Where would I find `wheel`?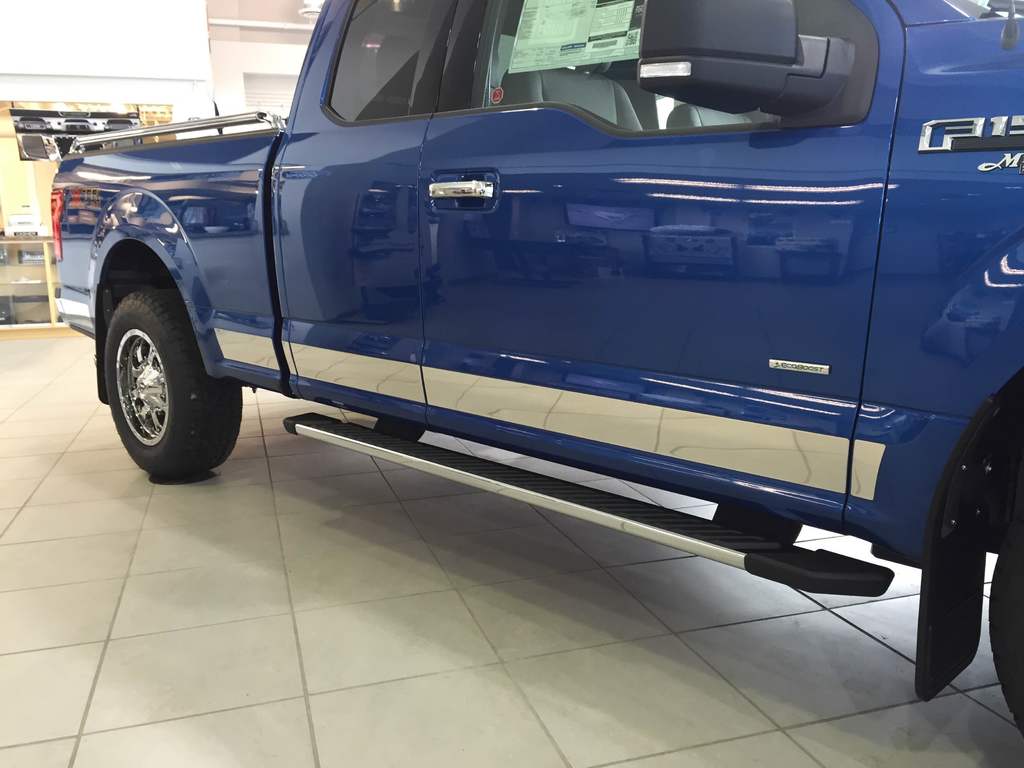
At (x1=93, y1=265, x2=215, y2=478).
